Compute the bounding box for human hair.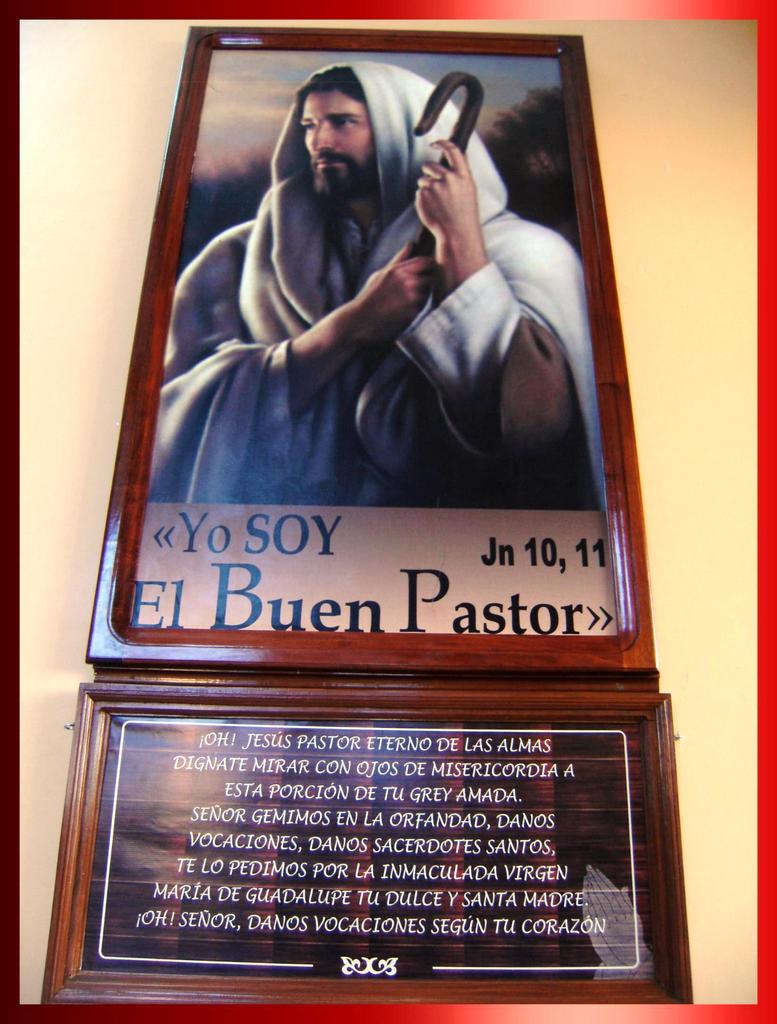
x1=289, y1=65, x2=366, y2=114.
